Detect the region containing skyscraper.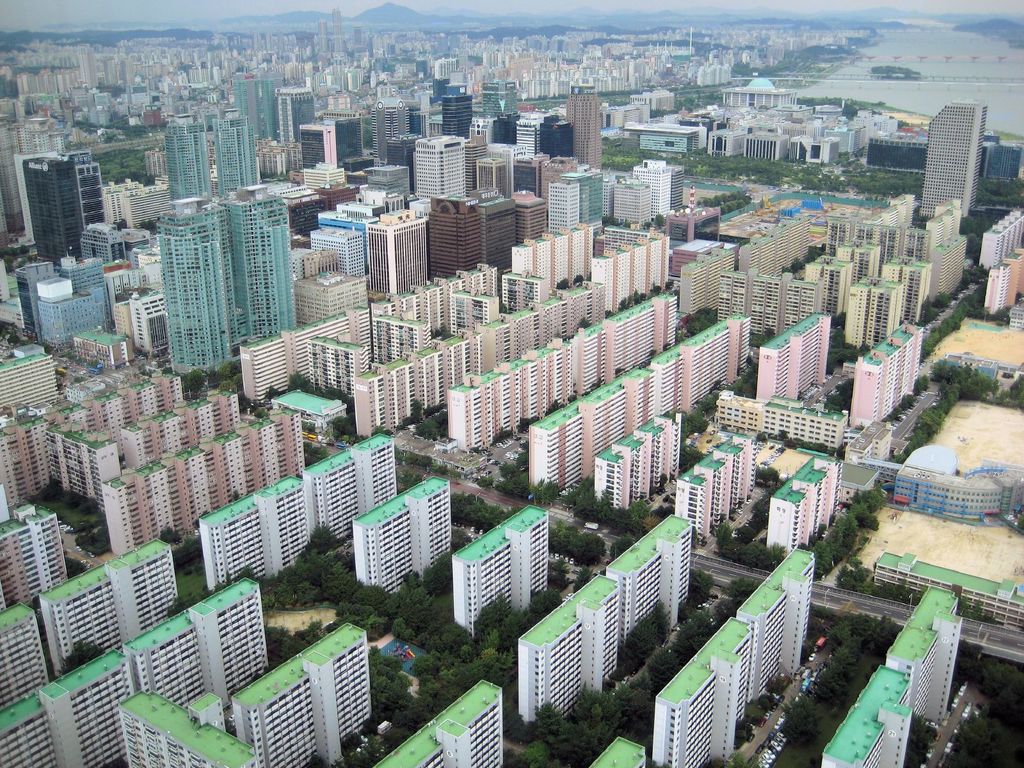
{"left": 296, "top": 108, "right": 372, "bottom": 177}.
